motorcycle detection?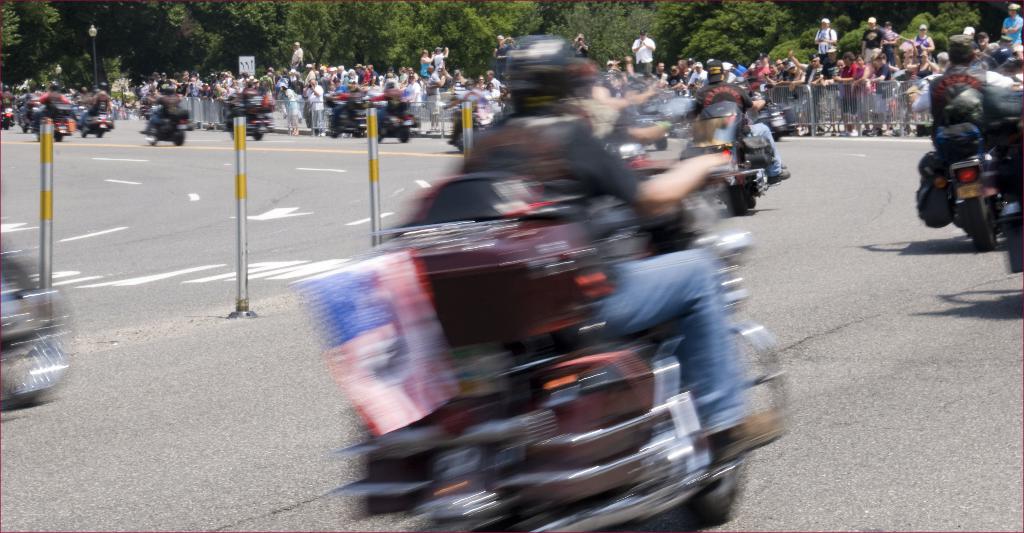
bbox=(0, 248, 79, 411)
